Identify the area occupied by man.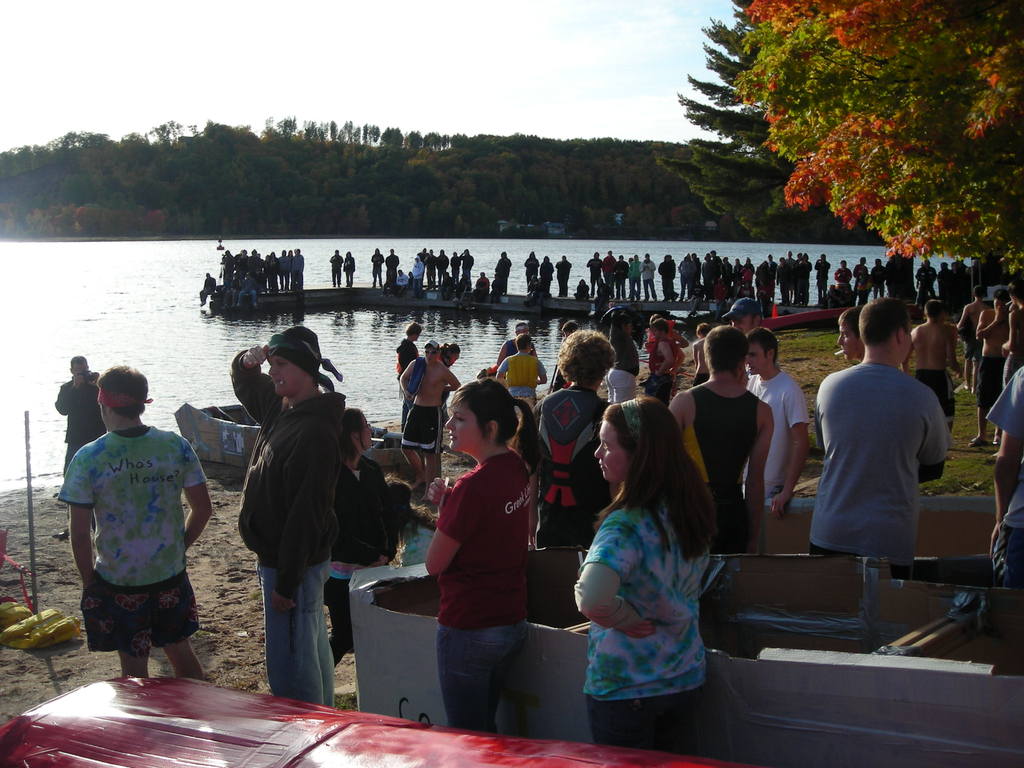
Area: select_region(328, 248, 342, 287).
